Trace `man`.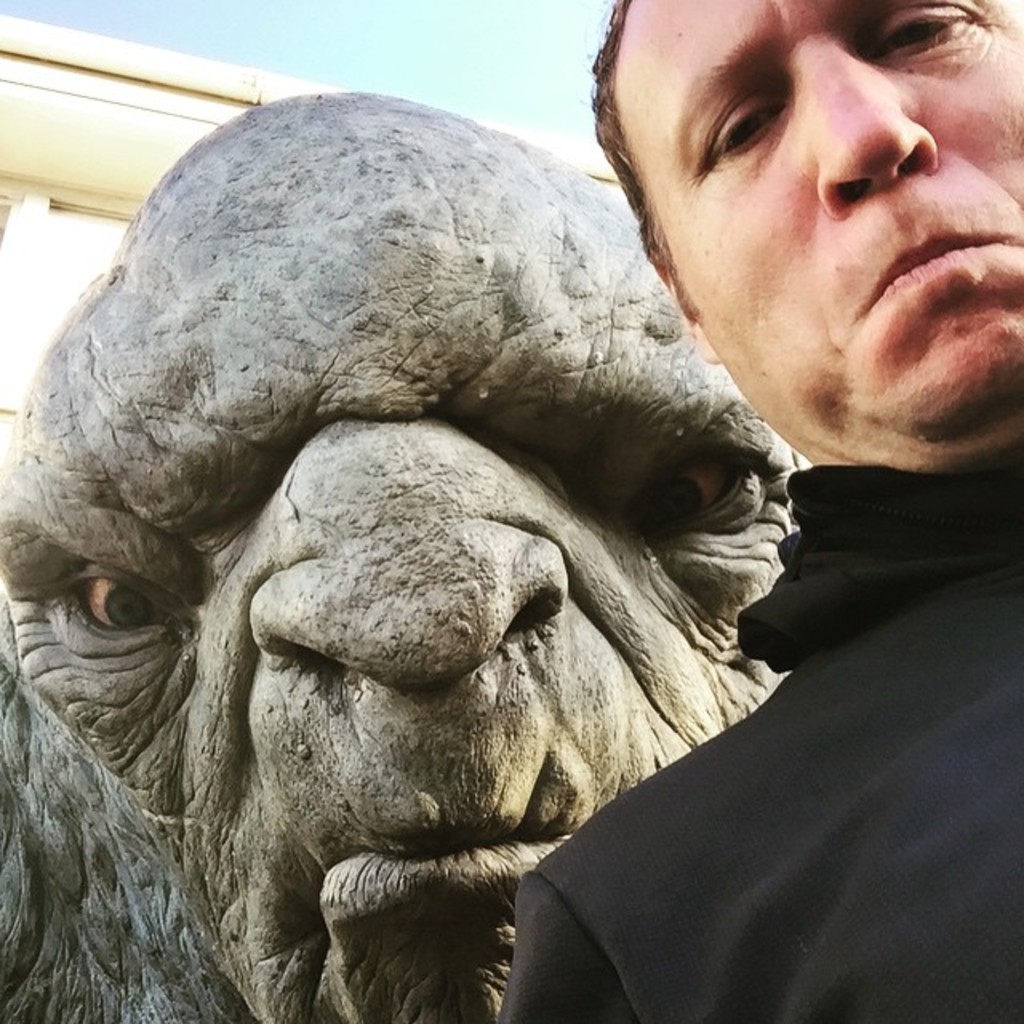
Traced to pyautogui.locateOnScreen(570, 16, 1023, 974).
